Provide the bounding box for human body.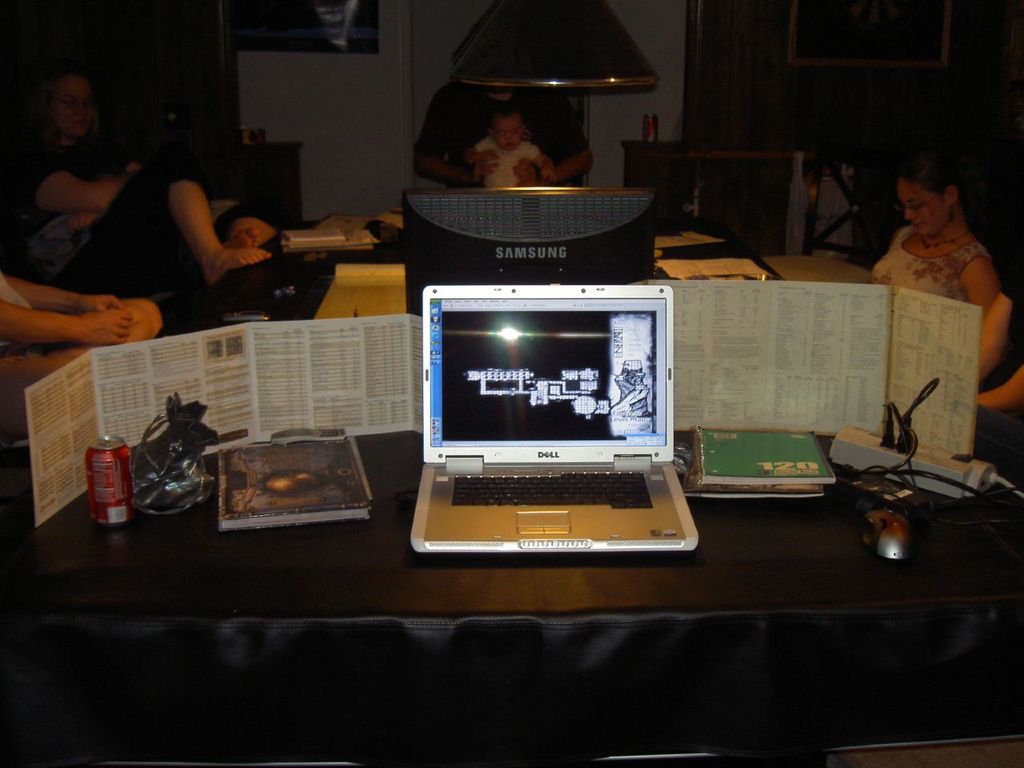
<box>461,114,551,186</box>.
